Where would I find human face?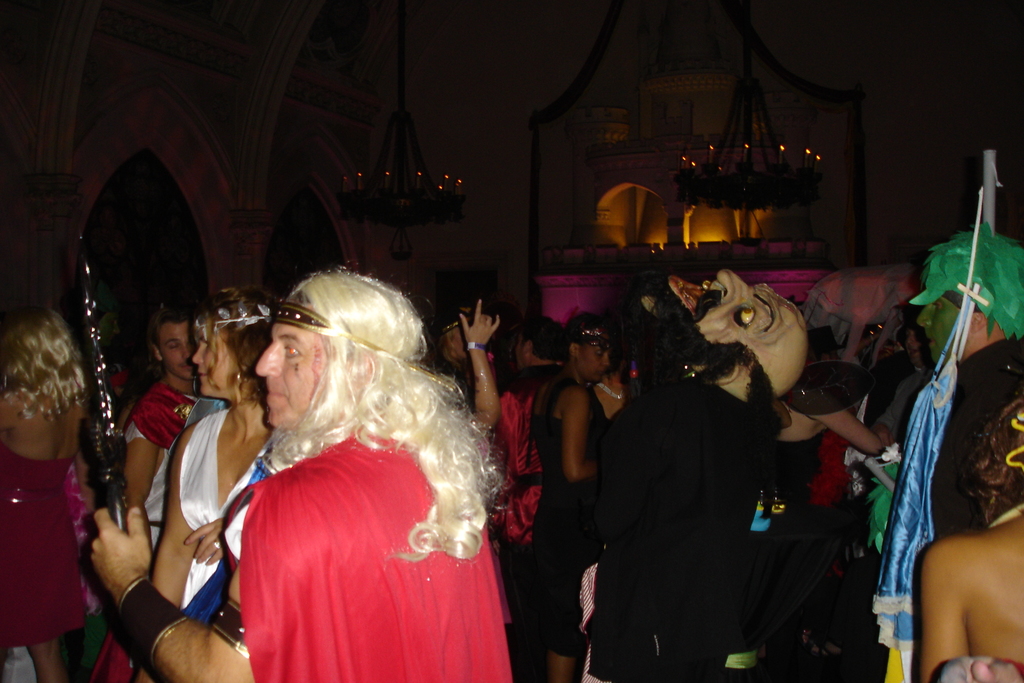
At rect(584, 347, 608, 377).
